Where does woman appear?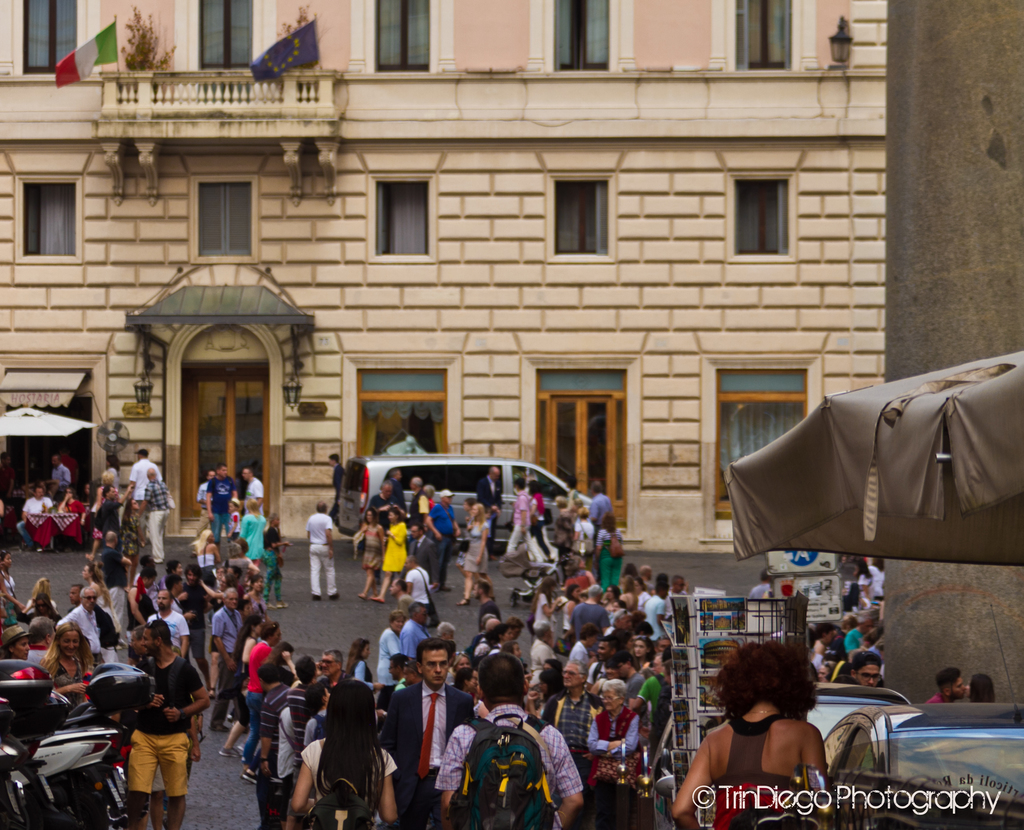
Appears at 460 503 497 605.
